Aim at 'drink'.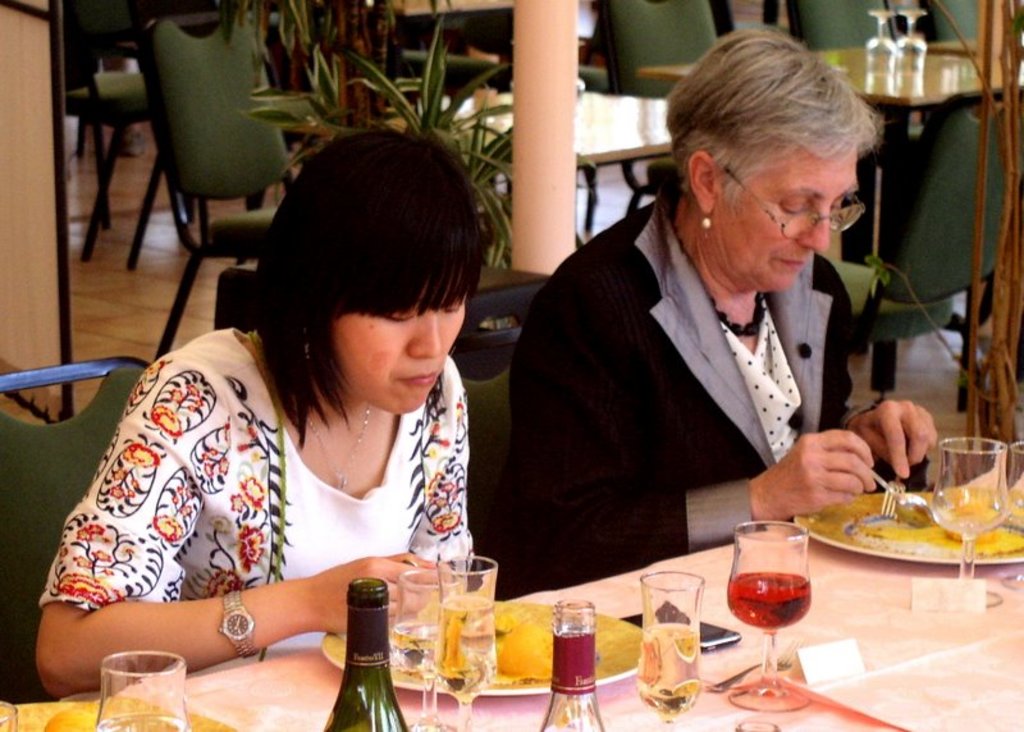
Aimed at x1=389, y1=625, x2=453, y2=685.
